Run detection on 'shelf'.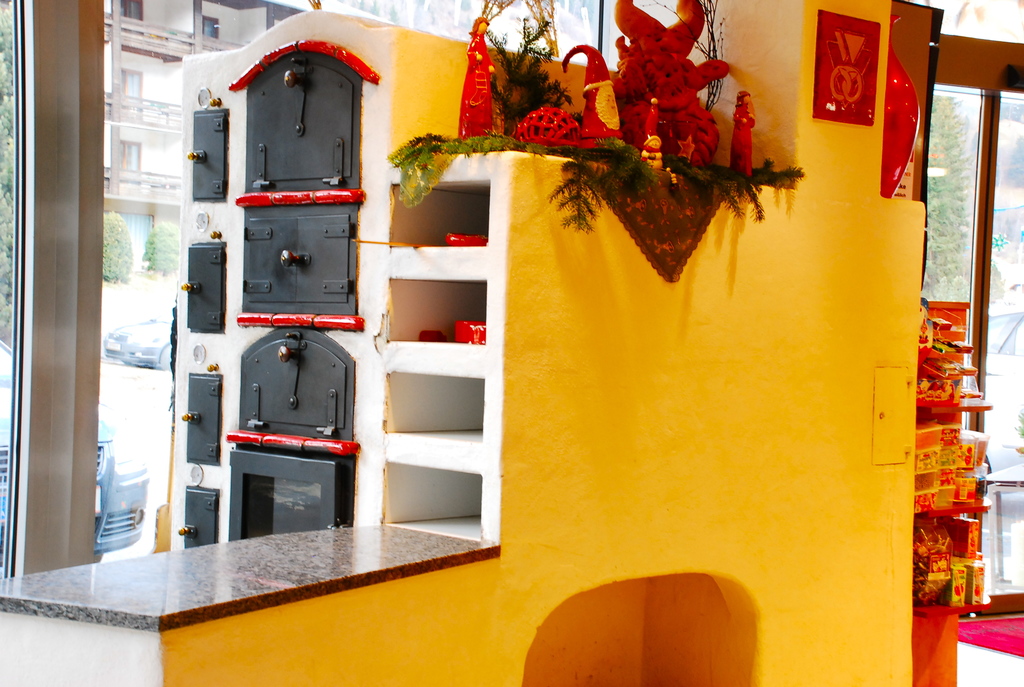
Result: crop(380, 169, 483, 250).
